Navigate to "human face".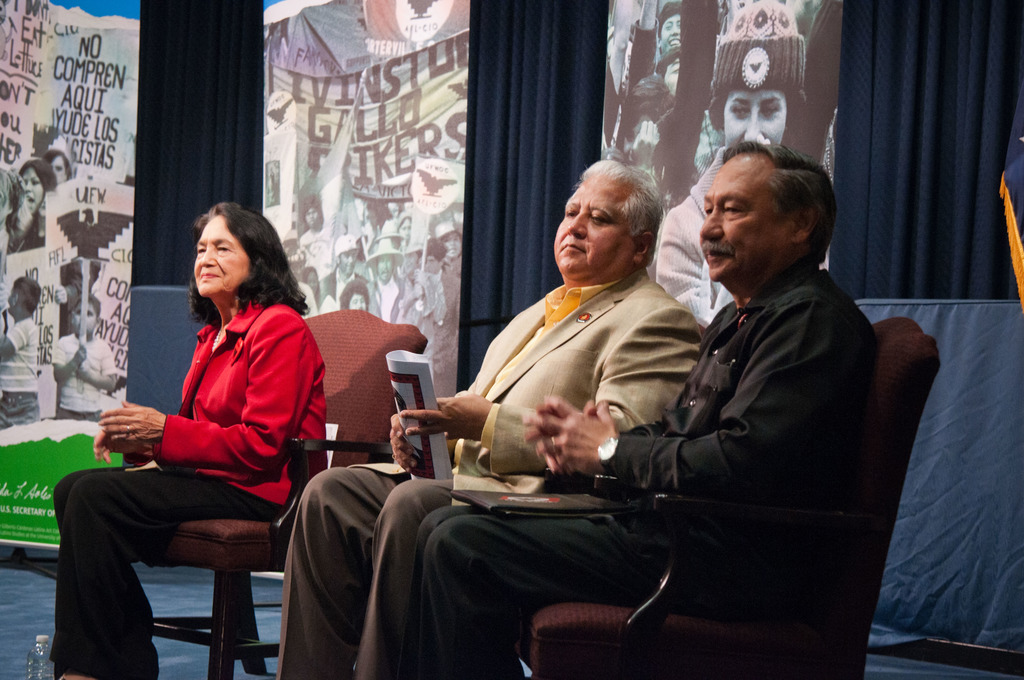
Navigation target: detection(193, 218, 248, 296).
